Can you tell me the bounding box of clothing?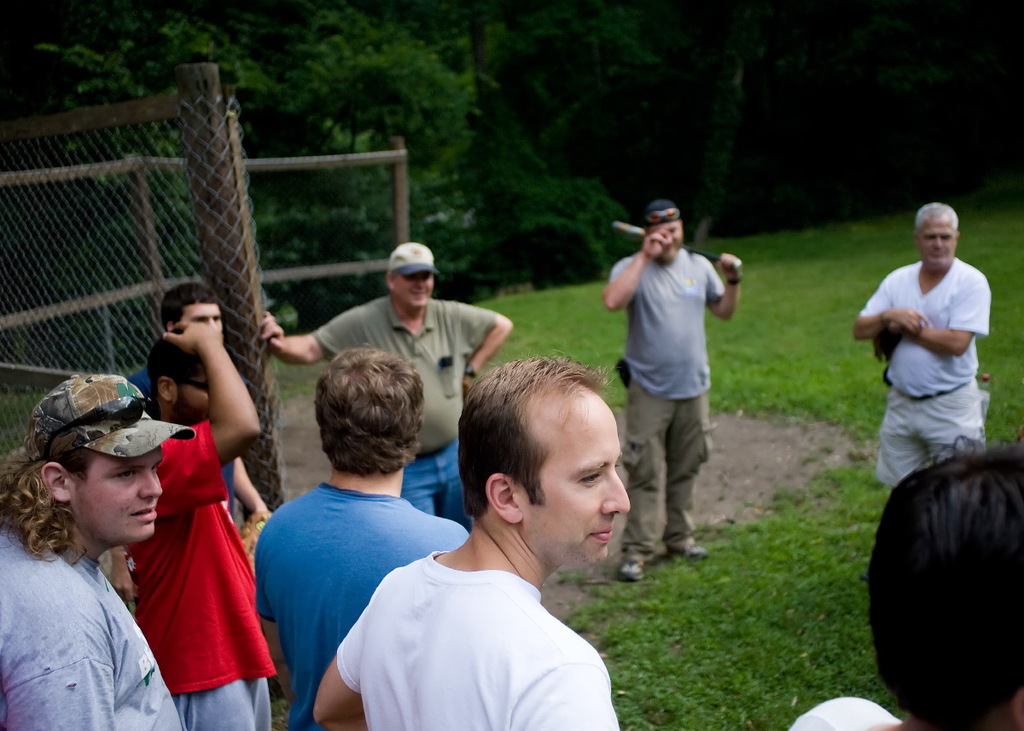
pyautogui.locateOnScreen(798, 683, 896, 730).
